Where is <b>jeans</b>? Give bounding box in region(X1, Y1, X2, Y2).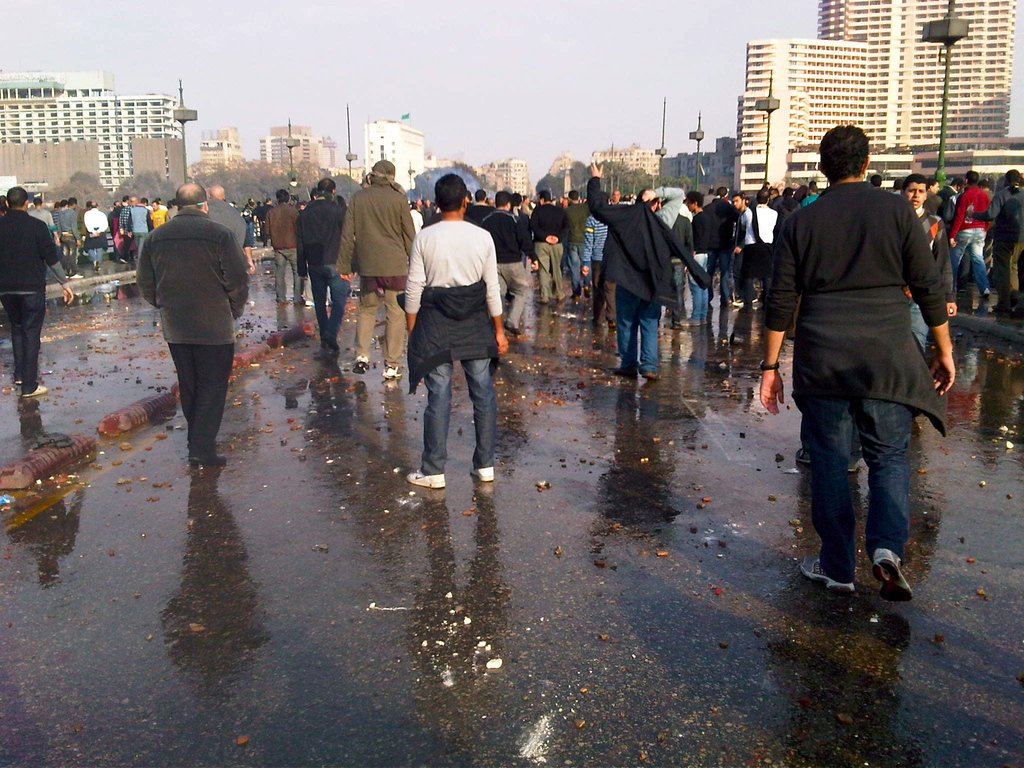
region(618, 283, 655, 385).
